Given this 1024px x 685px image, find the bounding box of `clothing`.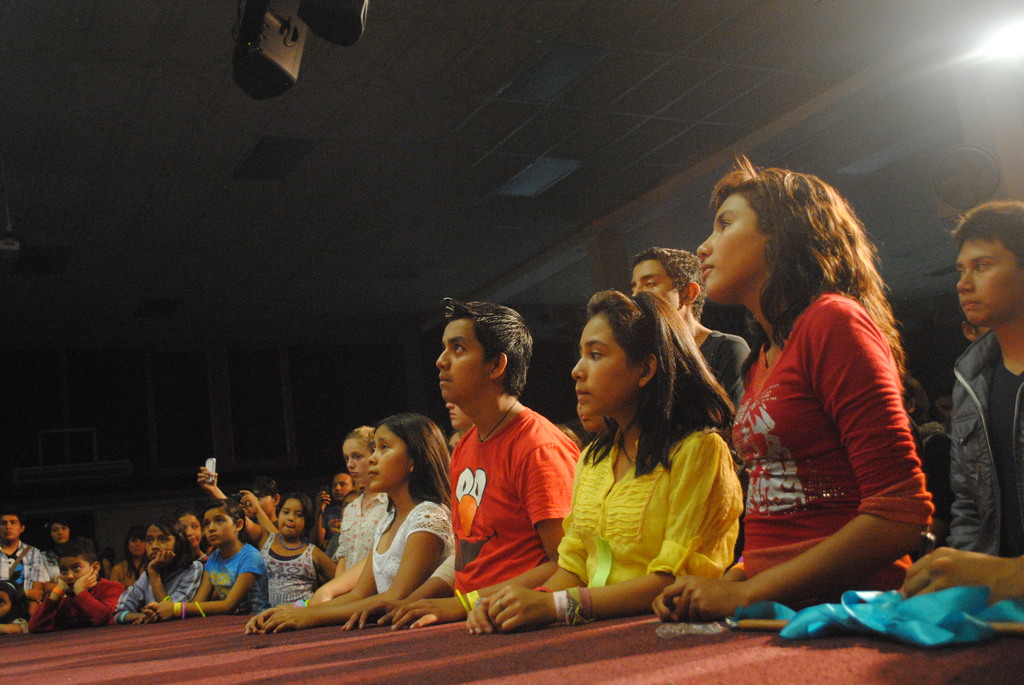
{"left": 732, "top": 290, "right": 927, "bottom": 606}.
